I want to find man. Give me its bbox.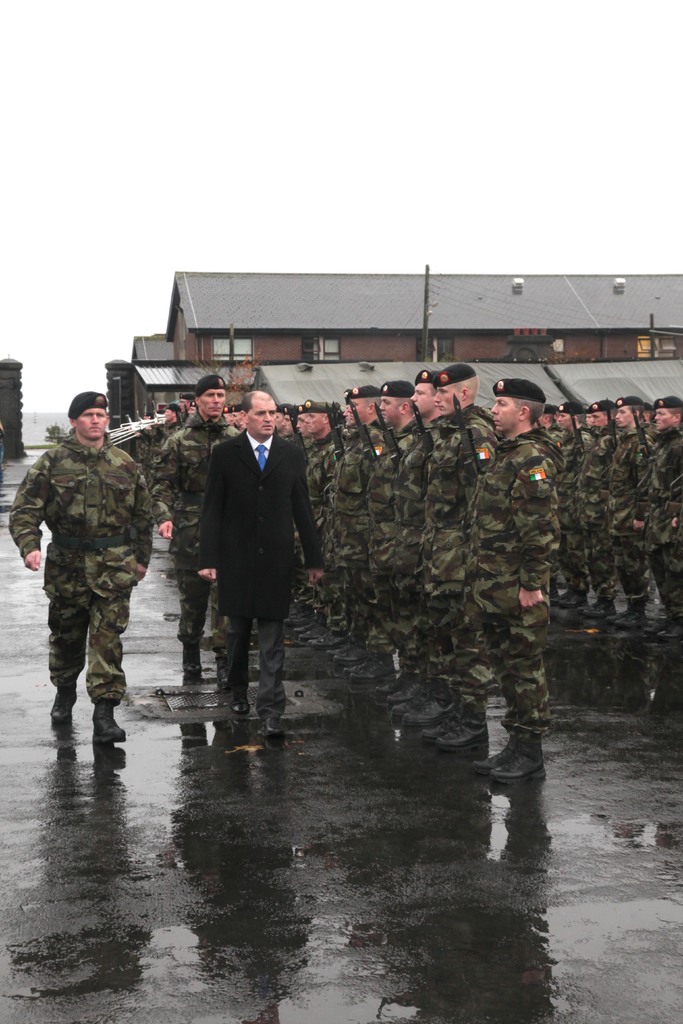
pyautogui.locateOnScreen(582, 399, 616, 616).
